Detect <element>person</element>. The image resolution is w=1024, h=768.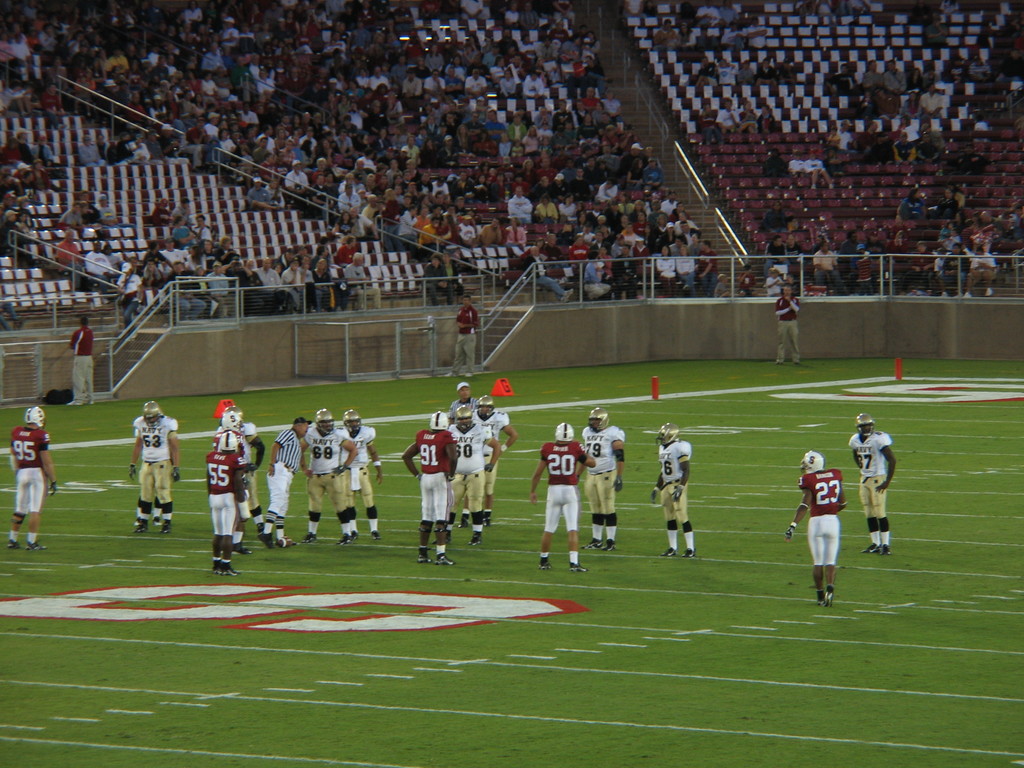
<region>4, 404, 59, 554</region>.
